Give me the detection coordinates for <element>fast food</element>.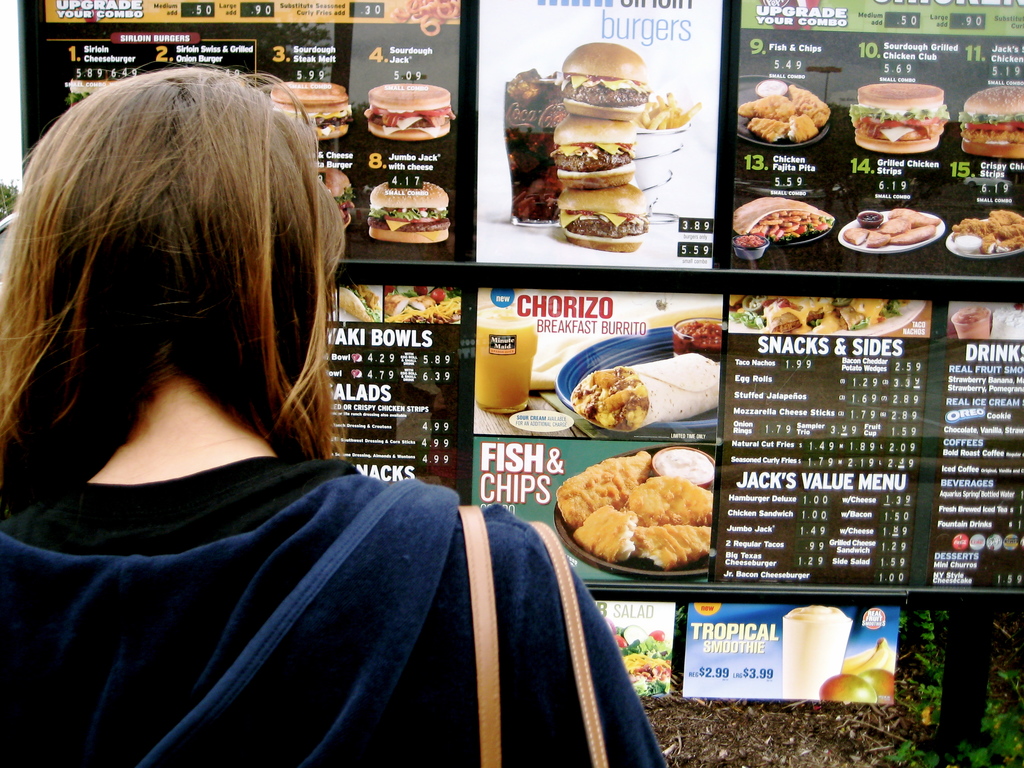
381,280,464,321.
